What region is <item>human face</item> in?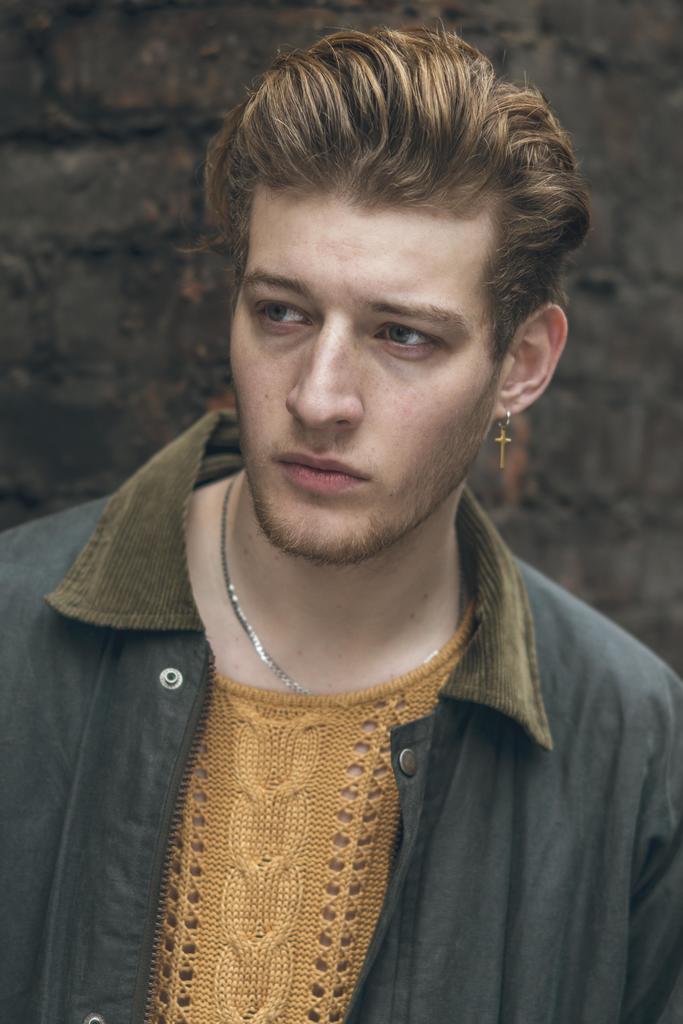
crop(227, 189, 502, 571).
